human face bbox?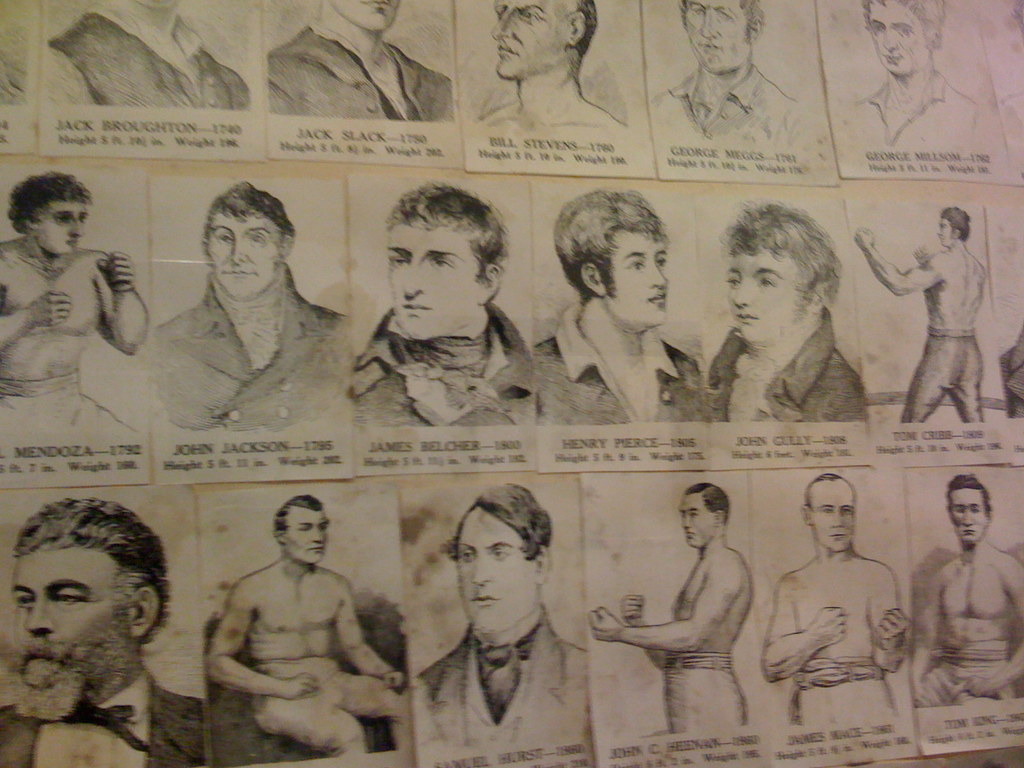
(left=388, top=222, right=480, bottom=339)
